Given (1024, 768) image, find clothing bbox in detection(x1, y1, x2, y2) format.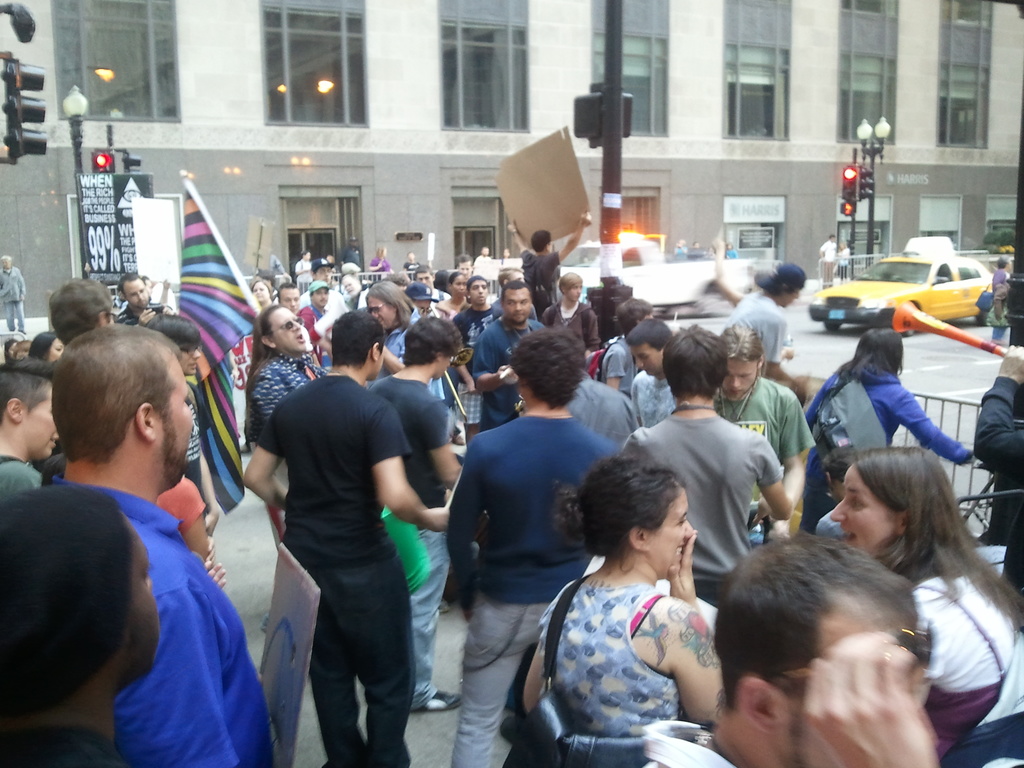
detection(433, 285, 451, 322).
